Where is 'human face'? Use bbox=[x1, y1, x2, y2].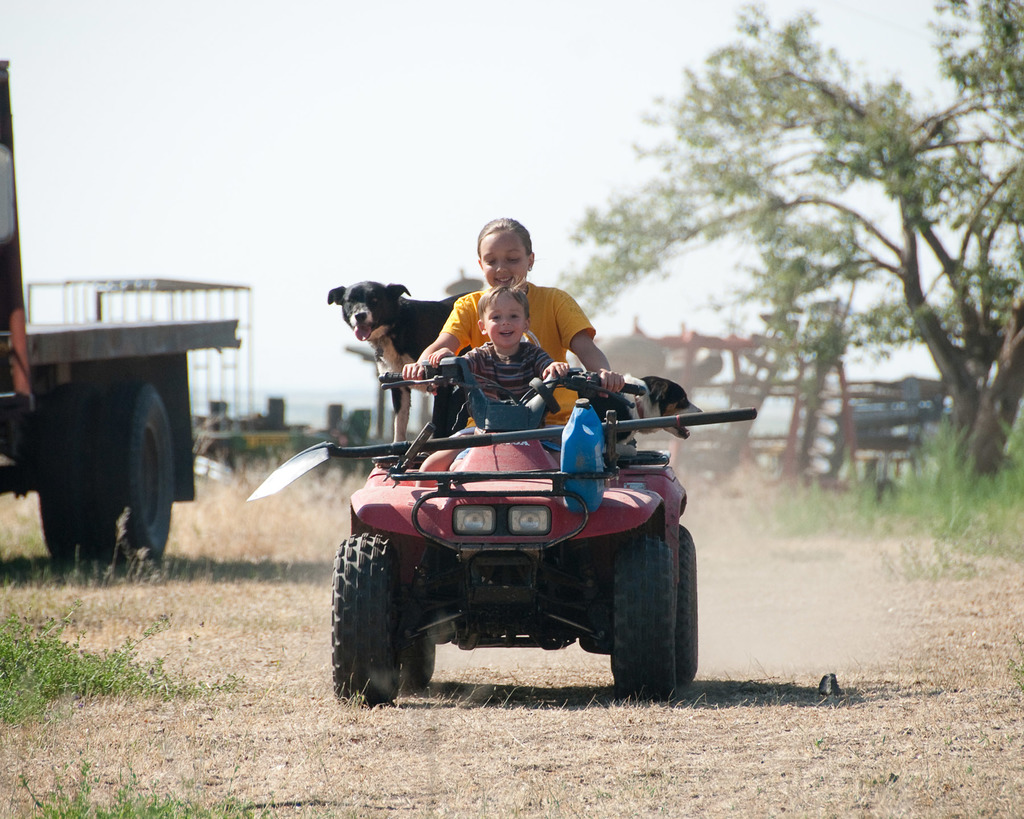
bbox=[481, 232, 527, 288].
